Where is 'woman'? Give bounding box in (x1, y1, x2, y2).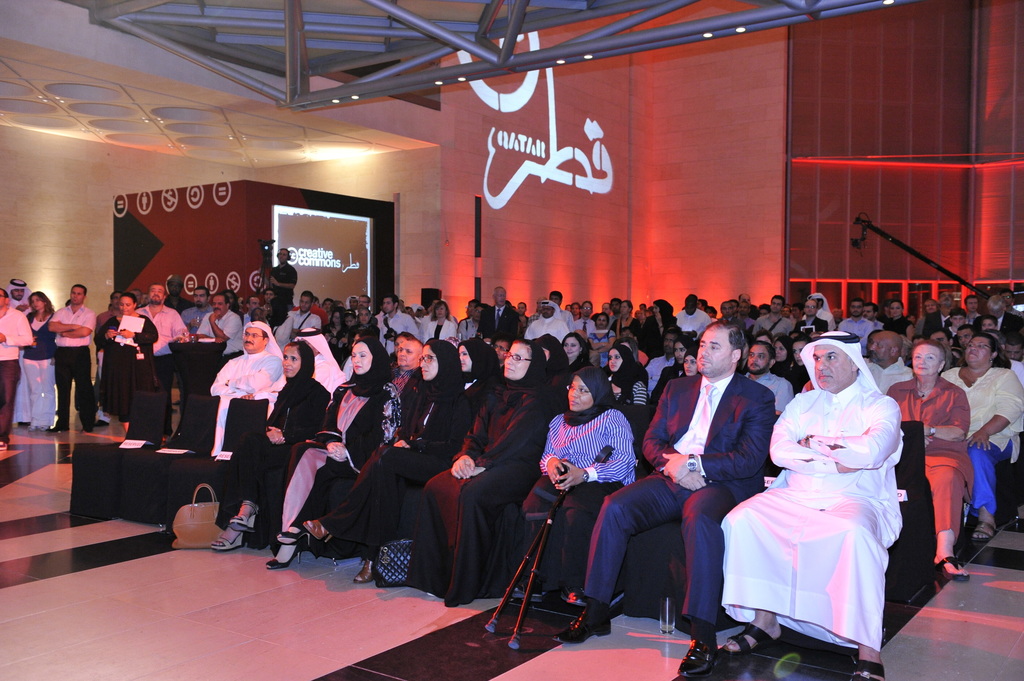
(788, 335, 812, 385).
